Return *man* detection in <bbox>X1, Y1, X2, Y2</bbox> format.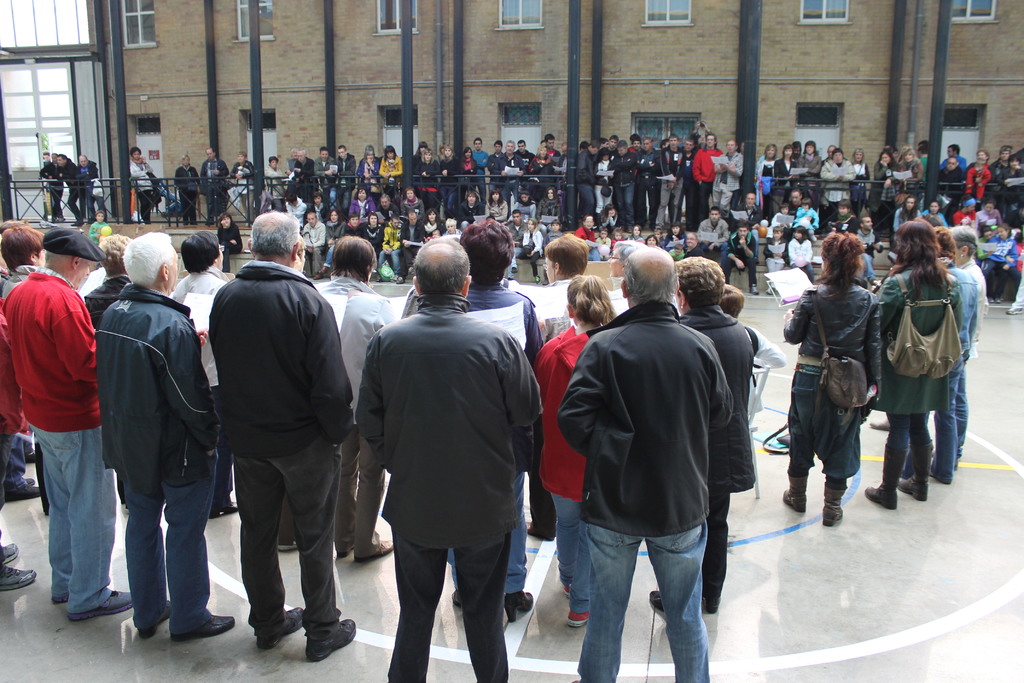
<bbox>87, 231, 132, 322</bbox>.
